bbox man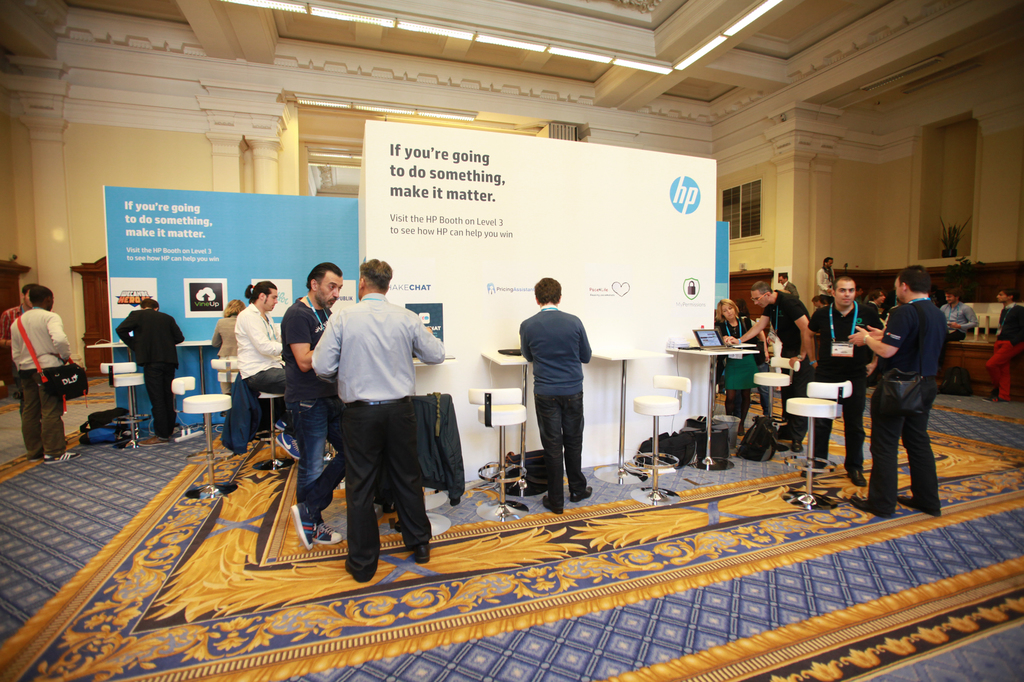
rect(936, 286, 980, 344)
